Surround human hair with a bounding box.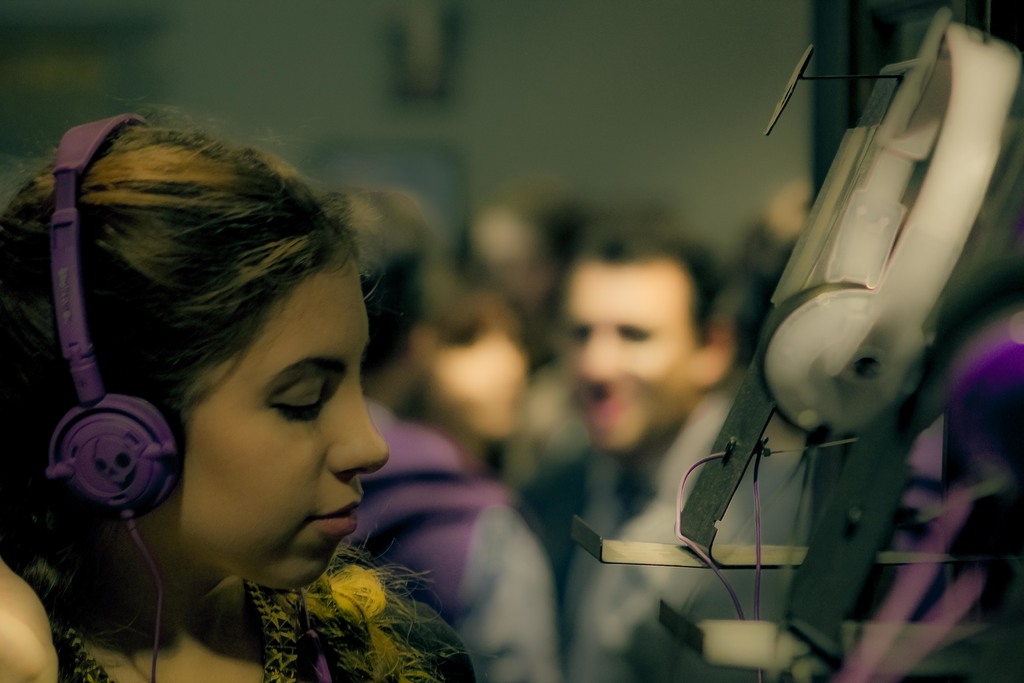
(468,162,602,292).
